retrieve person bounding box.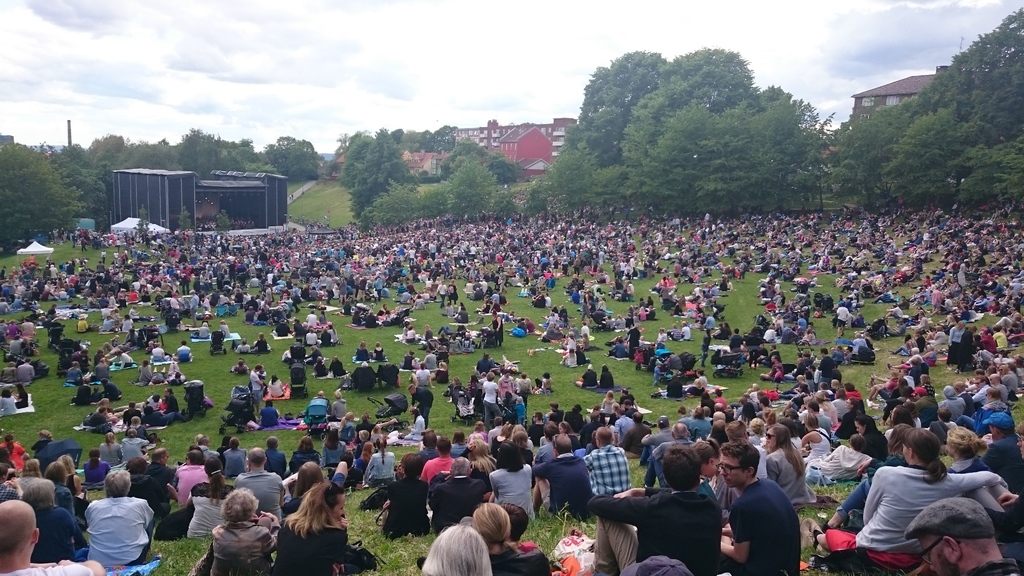
Bounding box: left=537, top=371, right=556, bottom=394.
